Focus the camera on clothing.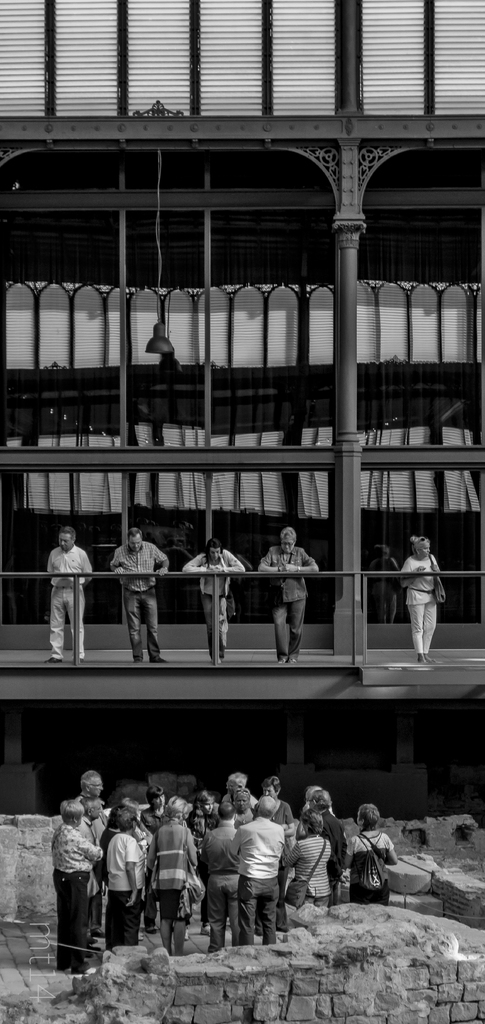
Focus region: (left=259, top=546, right=321, bottom=657).
